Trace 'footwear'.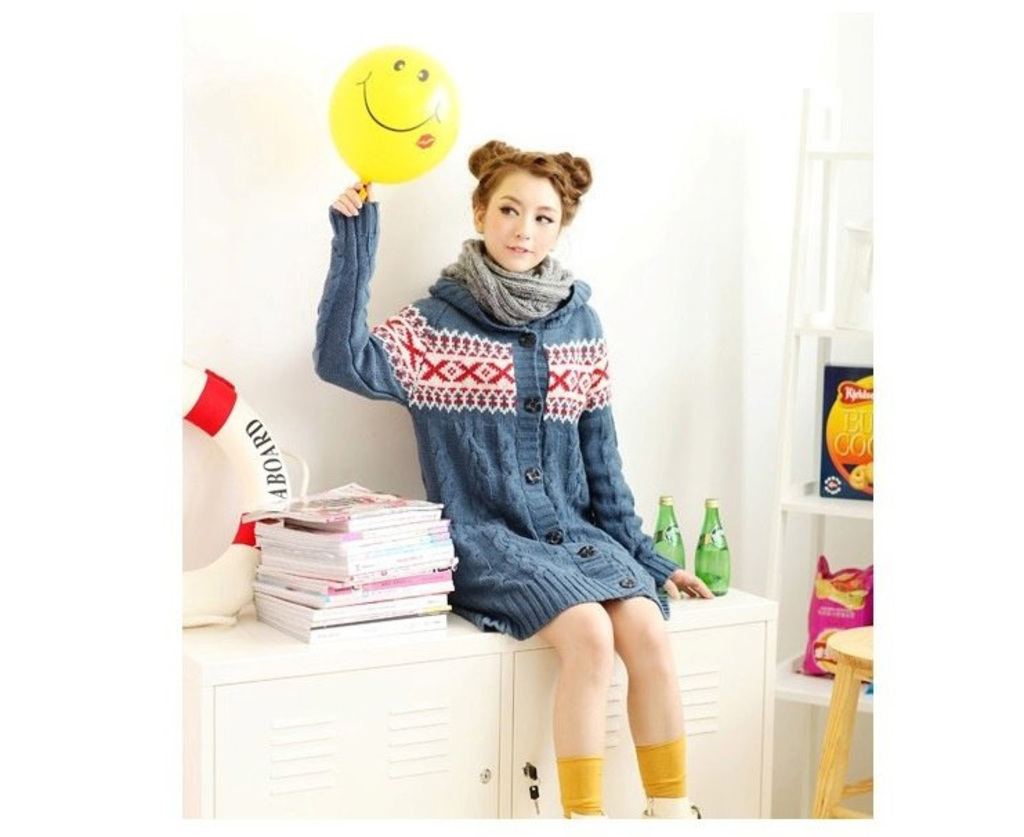
Traced to {"left": 565, "top": 811, "right": 597, "bottom": 819}.
